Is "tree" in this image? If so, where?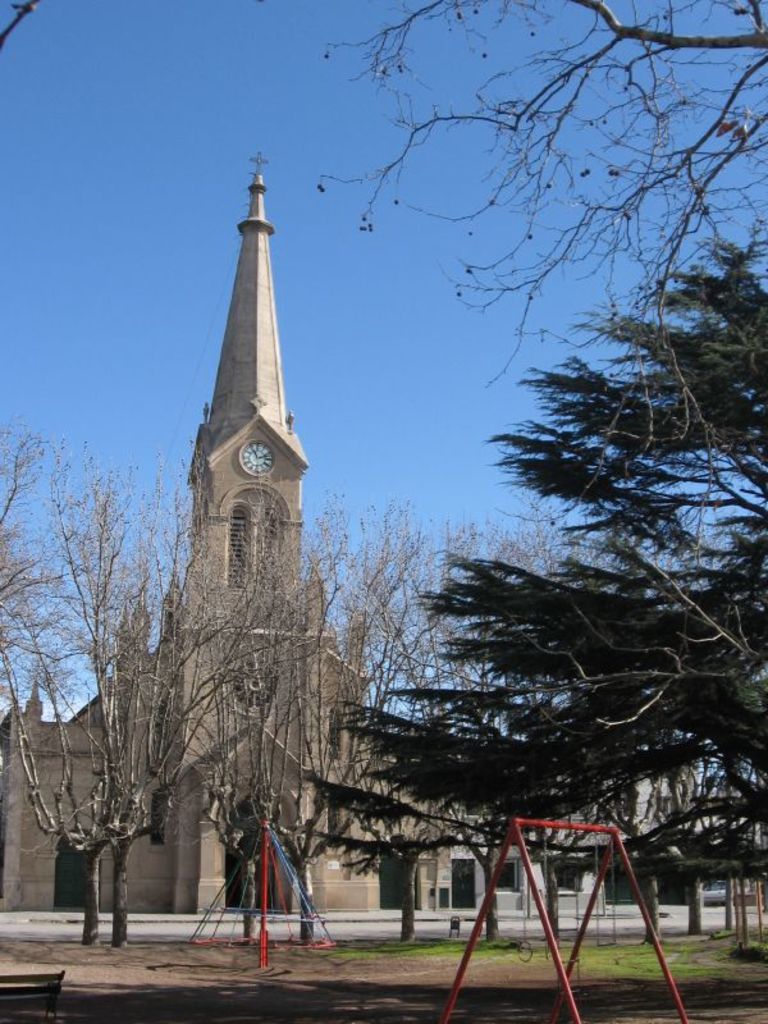
Yes, at rect(312, 0, 767, 445).
